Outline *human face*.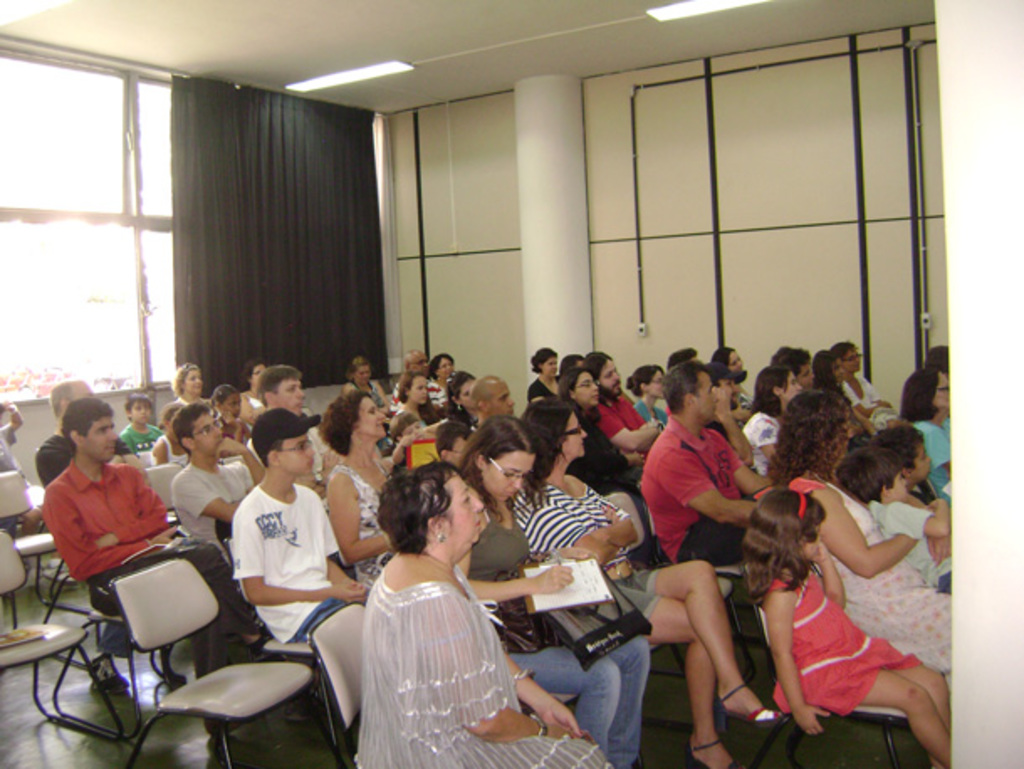
Outline: x1=834 y1=358 x2=843 y2=378.
